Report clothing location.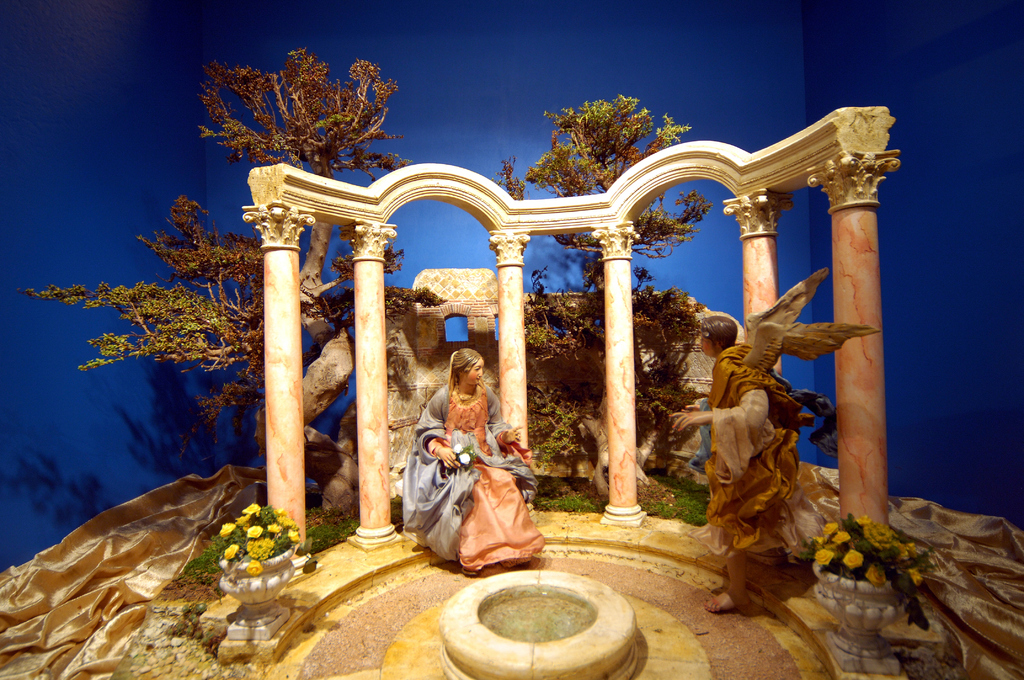
Report: <region>410, 364, 522, 573</region>.
